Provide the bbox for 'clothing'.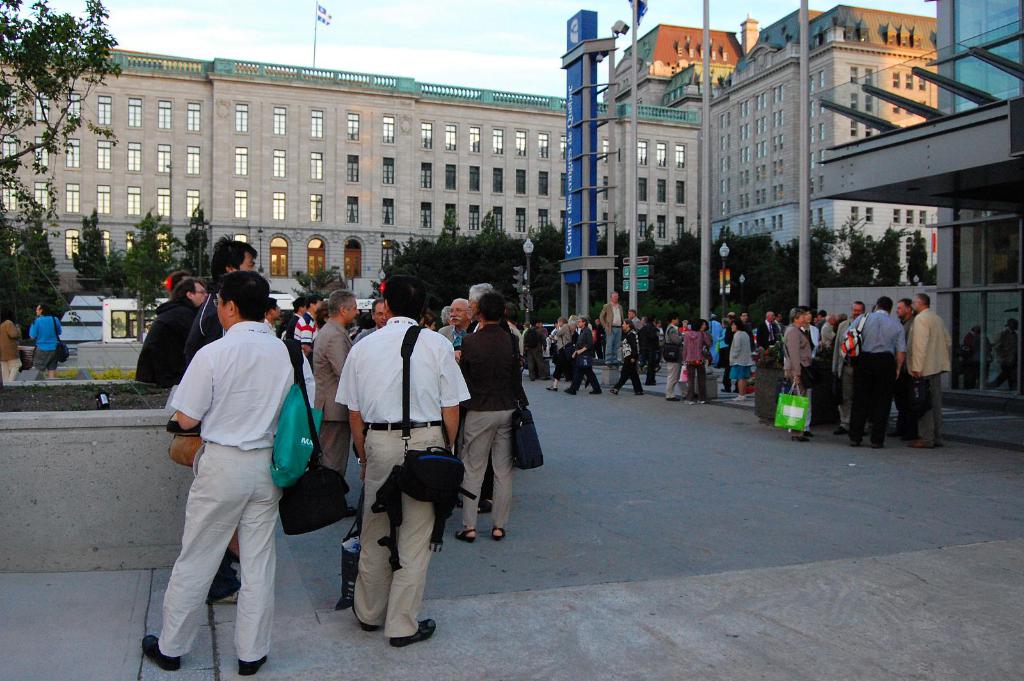
[left=640, top=322, right=658, bottom=380].
